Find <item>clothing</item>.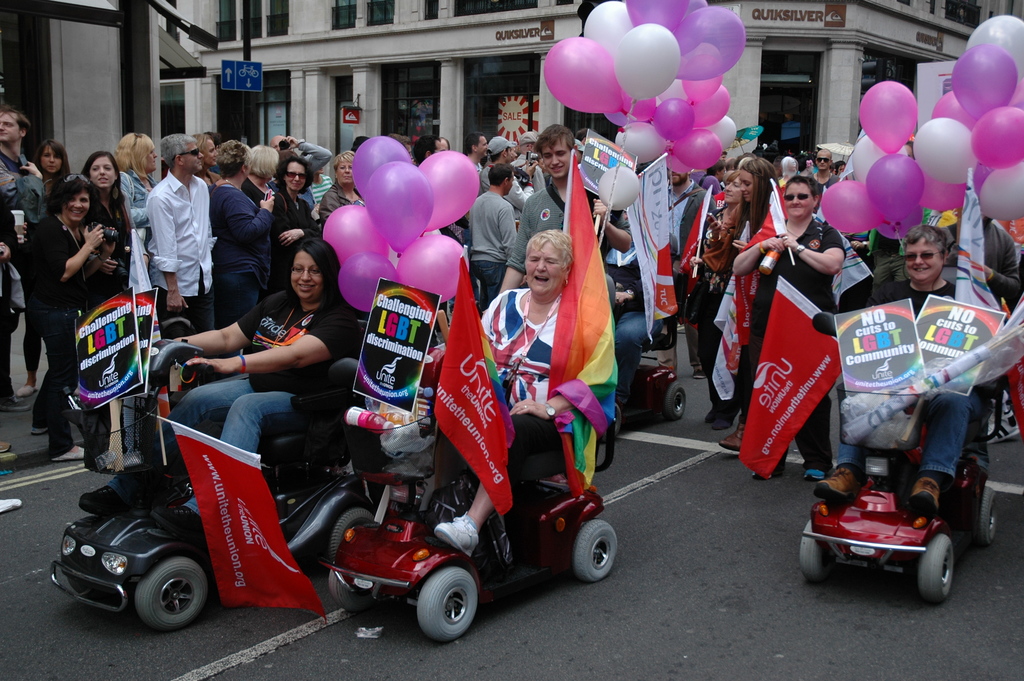
{"left": 464, "top": 190, "right": 520, "bottom": 311}.
